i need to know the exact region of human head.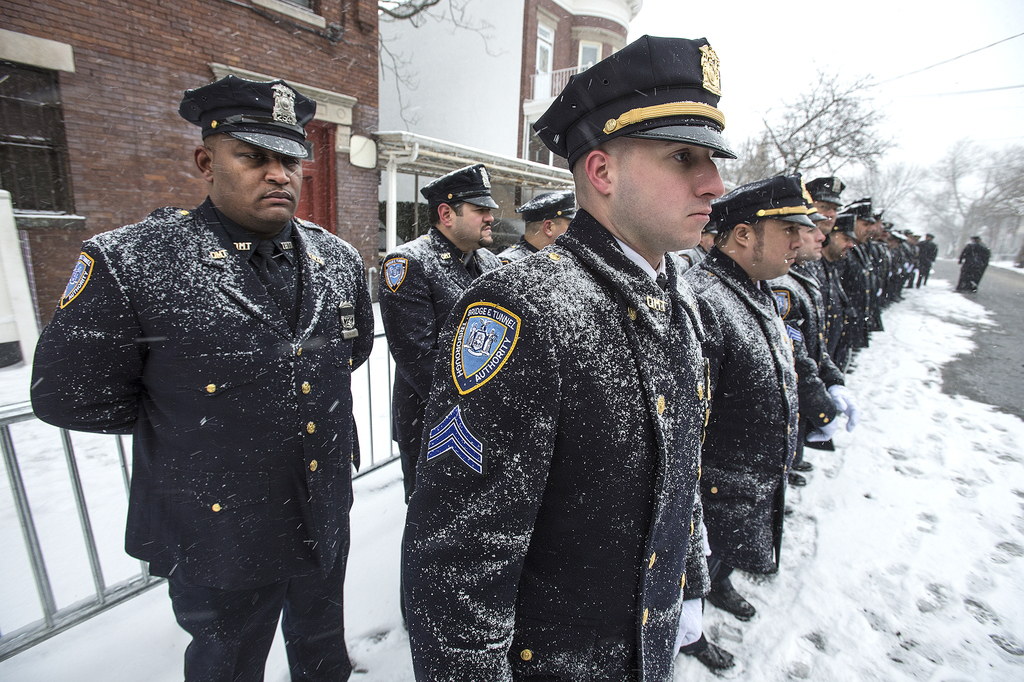
Region: BBox(850, 197, 876, 240).
